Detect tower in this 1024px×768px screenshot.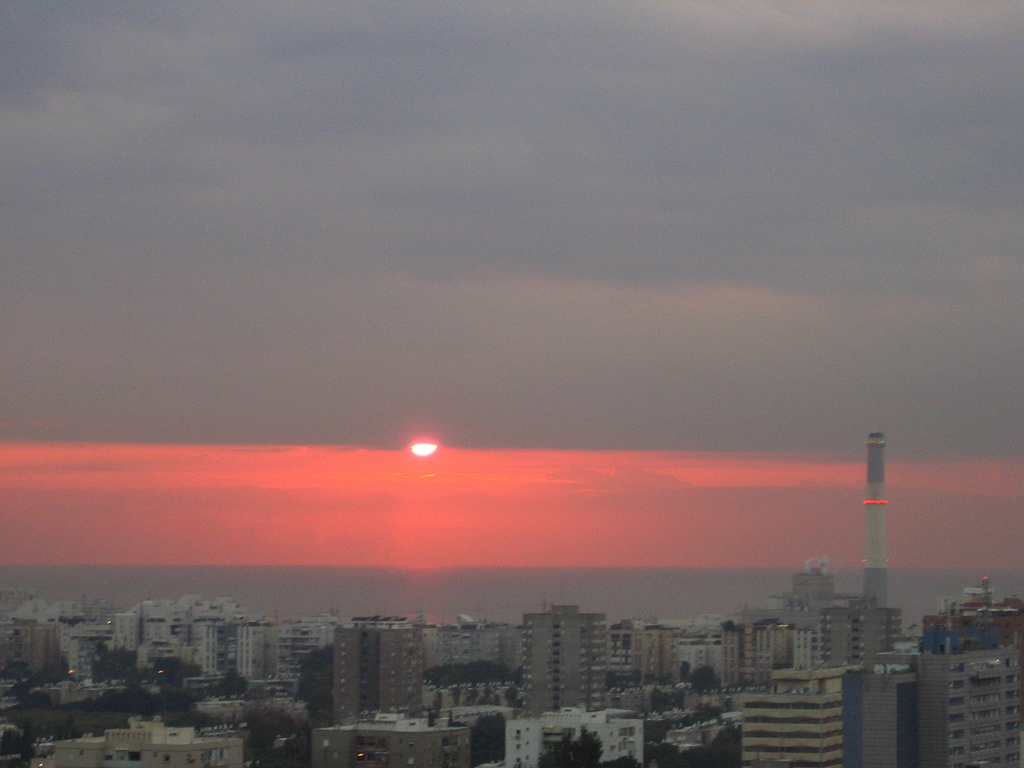
Detection: 822:601:900:662.
